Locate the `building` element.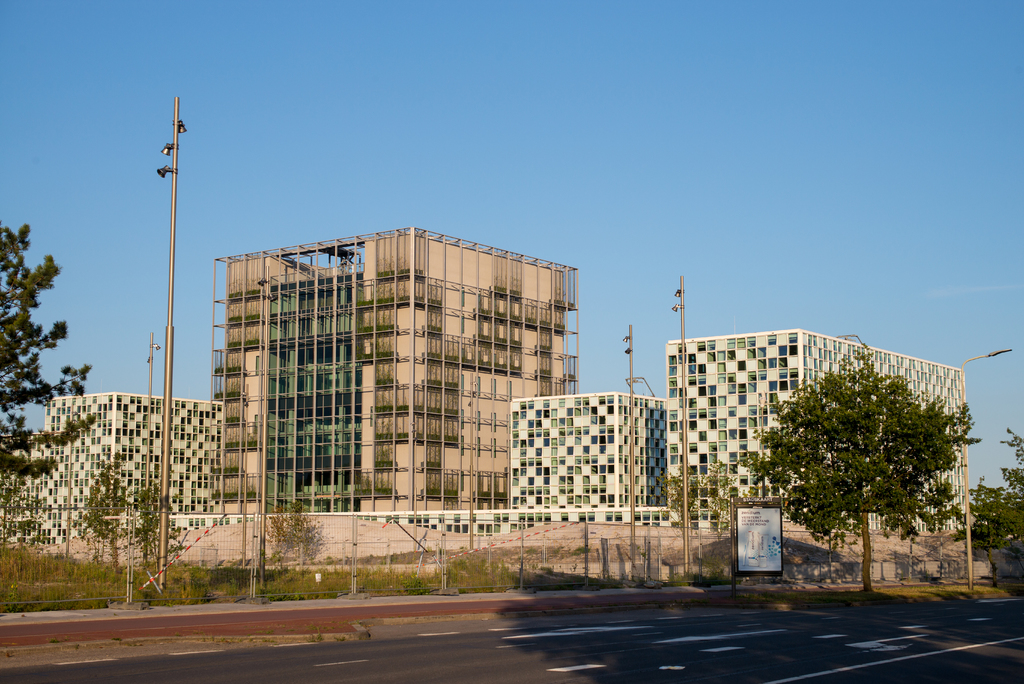
Element bbox: region(508, 392, 670, 522).
